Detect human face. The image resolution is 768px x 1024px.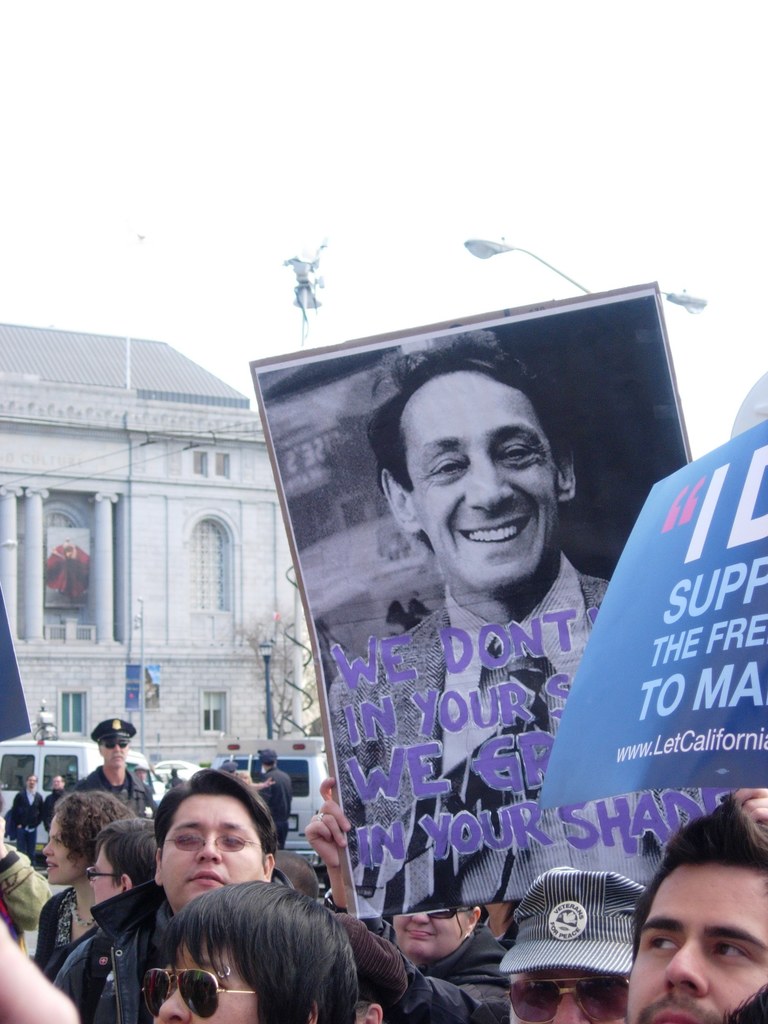
(x1=401, y1=376, x2=561, y2=589).
